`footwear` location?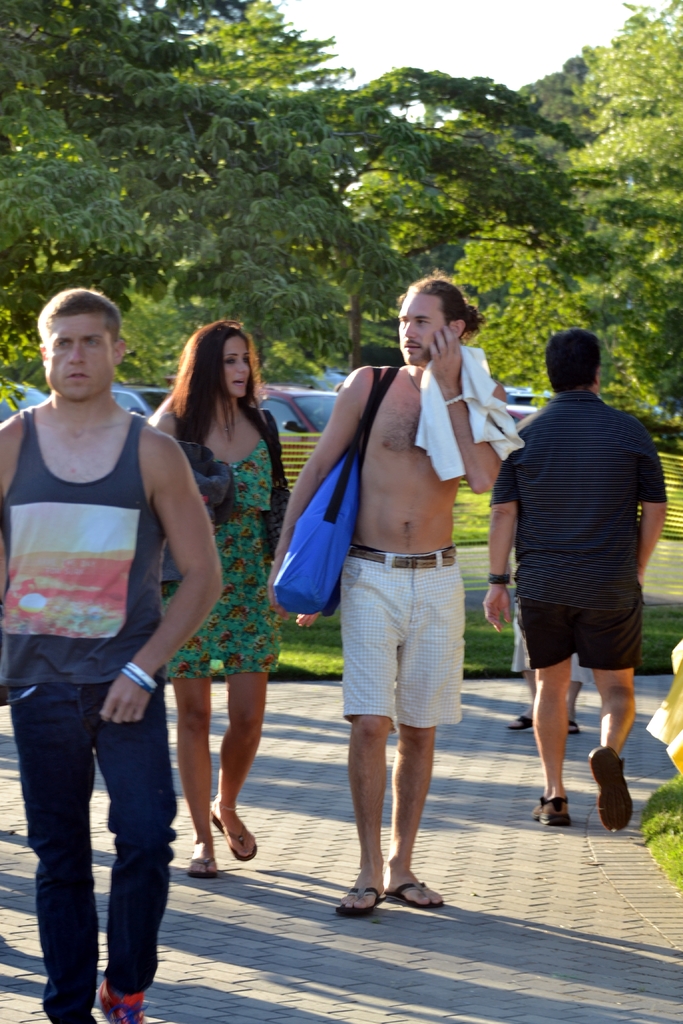
[x1=564, y1=715, x2=582, y2=739]
